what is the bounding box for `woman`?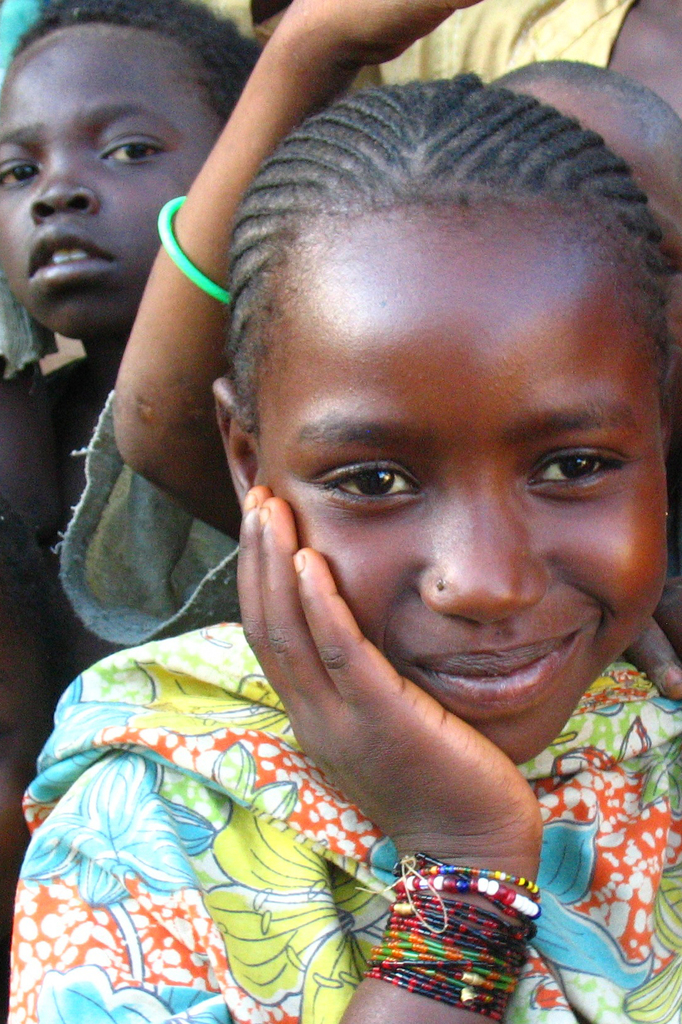
detection(134, 0, 681, 958).
